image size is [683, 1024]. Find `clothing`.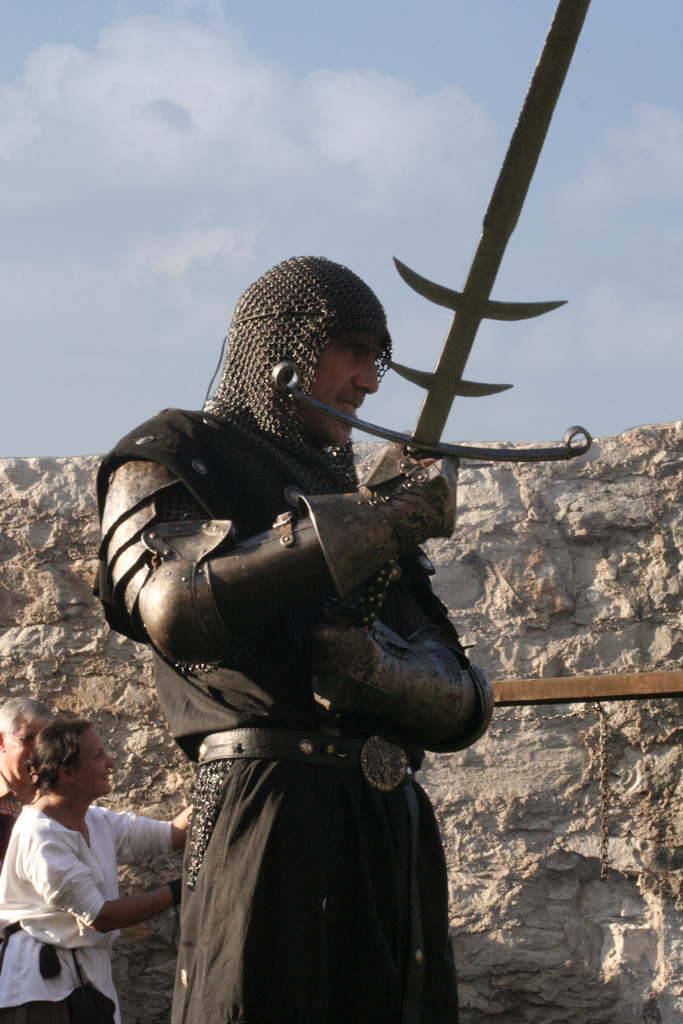
detection(86, 398, 493, 1023).
